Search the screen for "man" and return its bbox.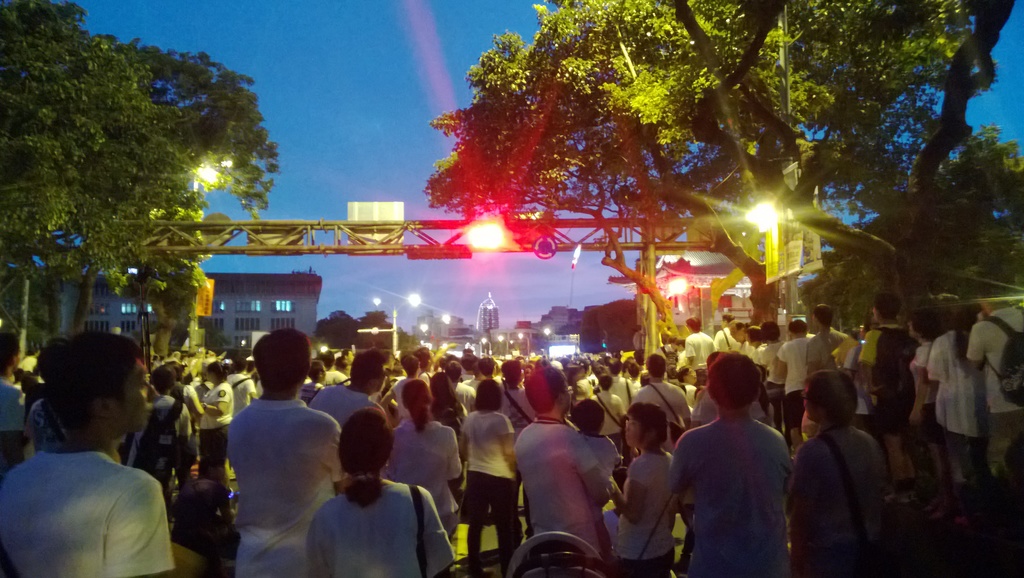
Found: (664,356,786,577).
